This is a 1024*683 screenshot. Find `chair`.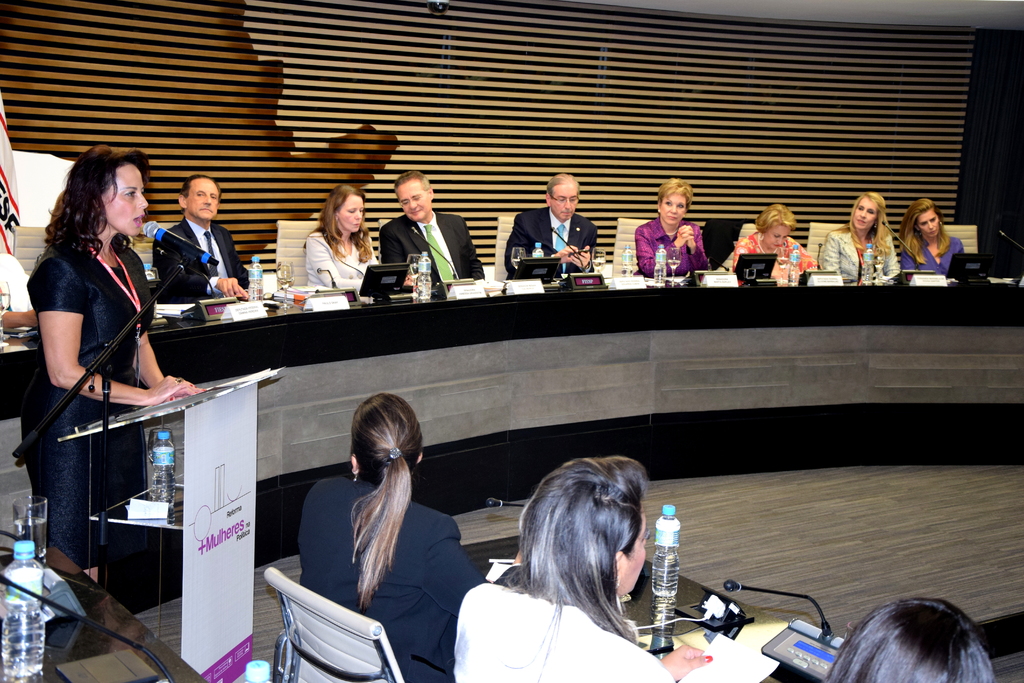
Bounding box: <region>263, 566, 413, 682</region>.
